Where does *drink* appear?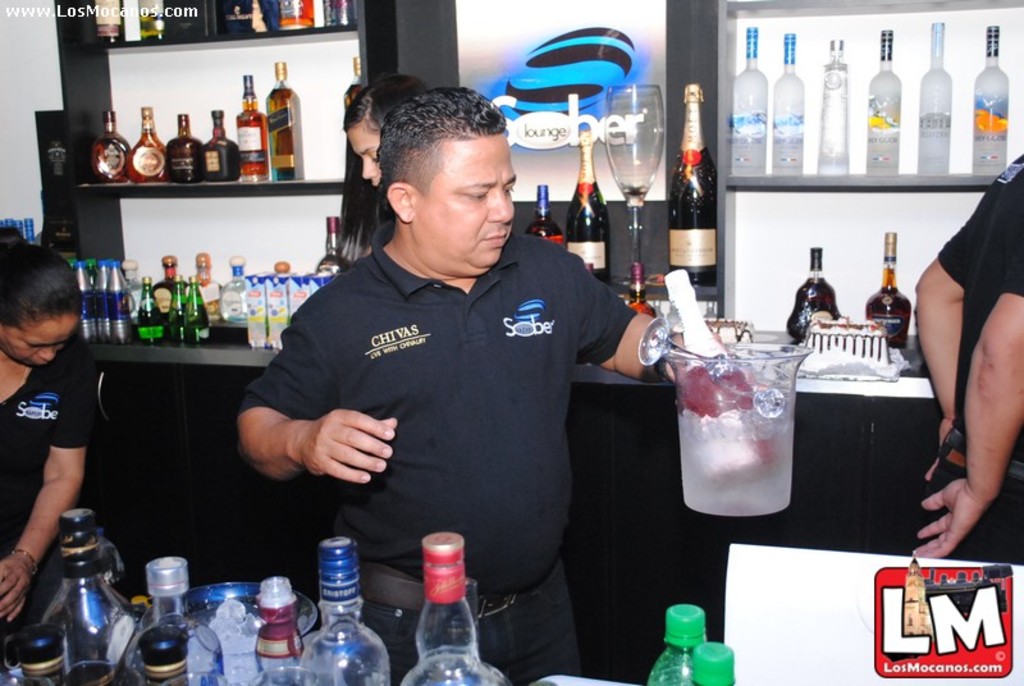
Appears at [90,129,125,187].
